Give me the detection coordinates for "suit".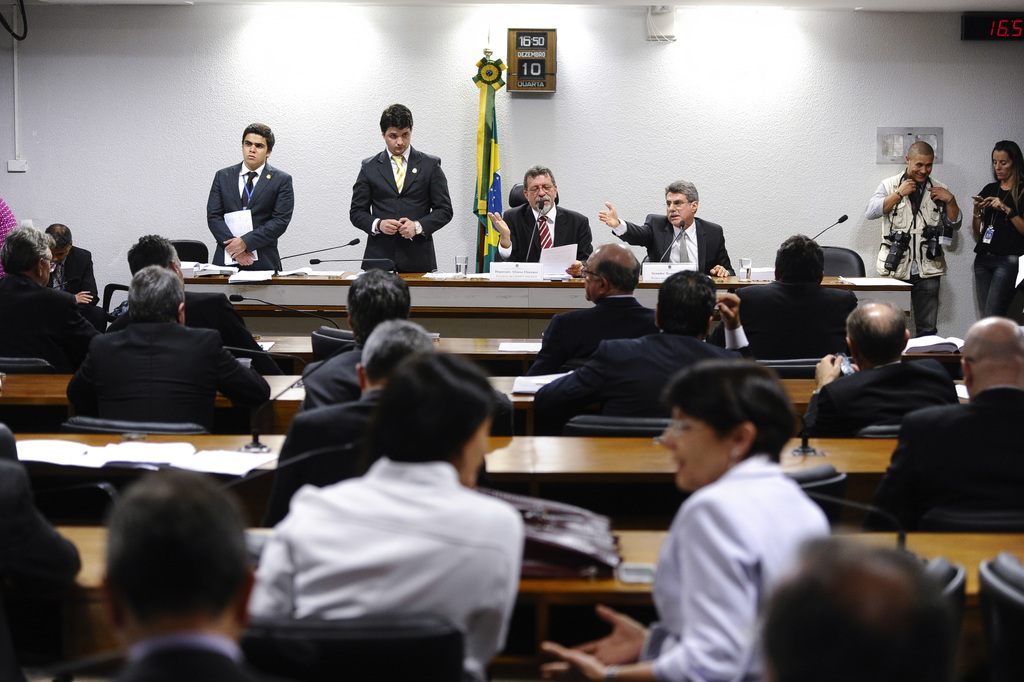
x1=494 y1=202 x2=592 y2=264.
